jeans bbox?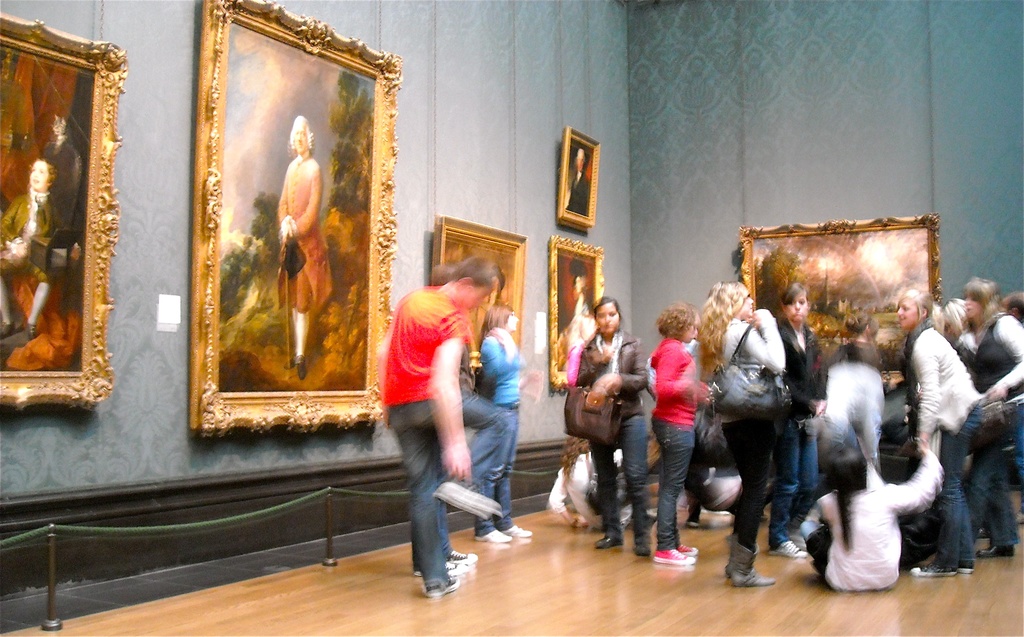
bbox(939, 402, 982, 563)
